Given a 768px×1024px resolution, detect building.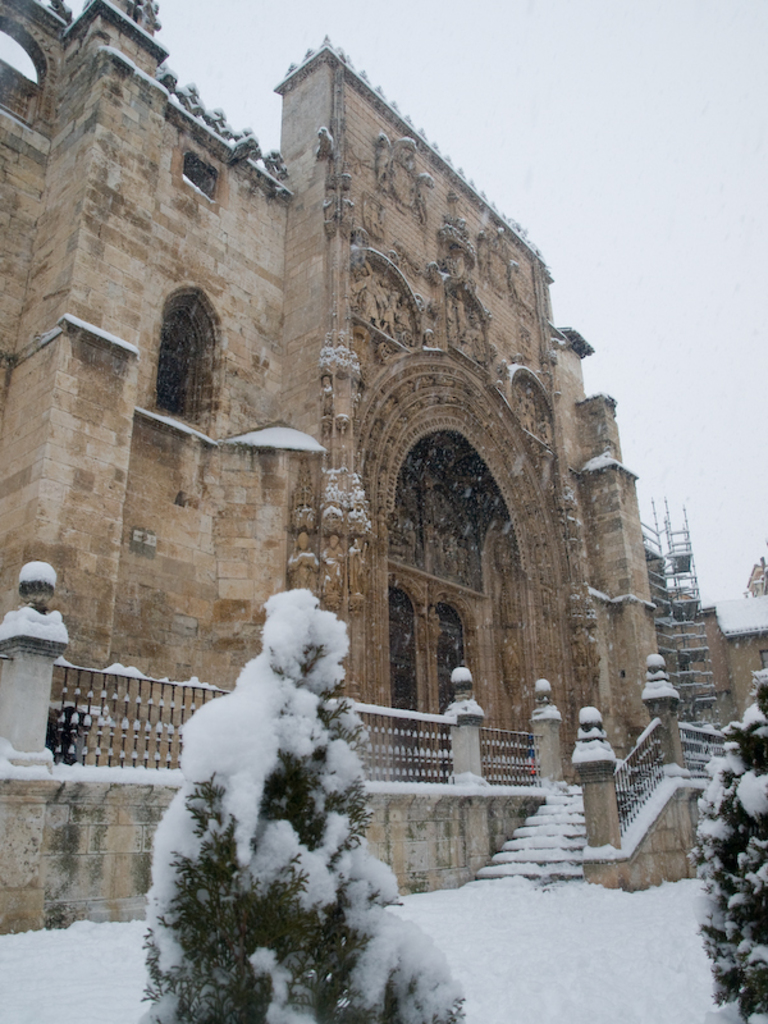
BBox(0, 0, 767, 764).
